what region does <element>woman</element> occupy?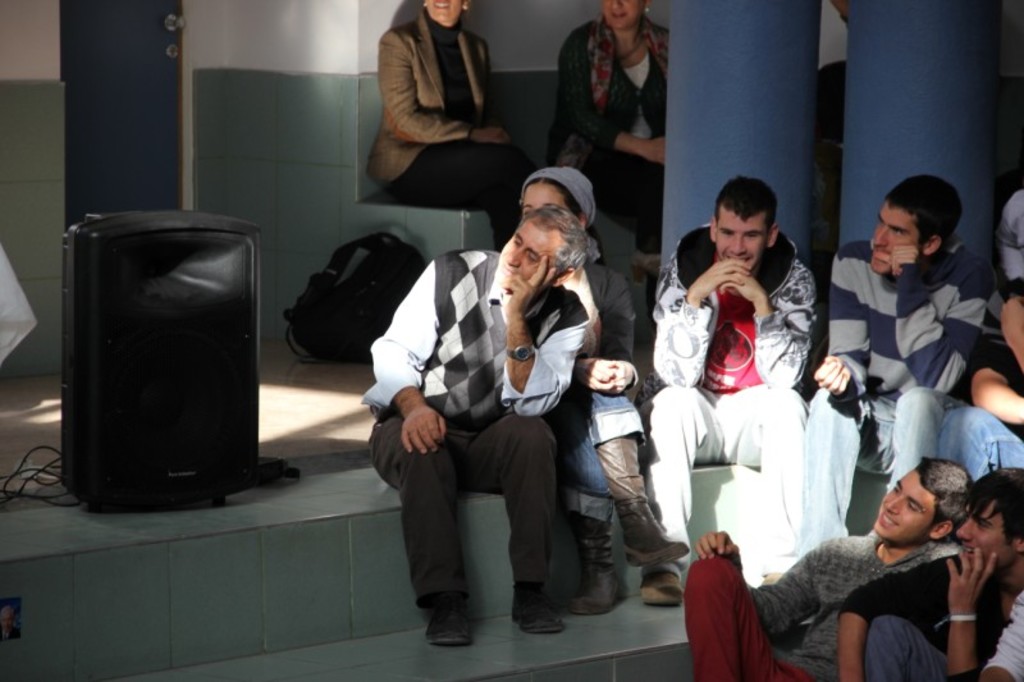
[372, 0, 522, 220].
